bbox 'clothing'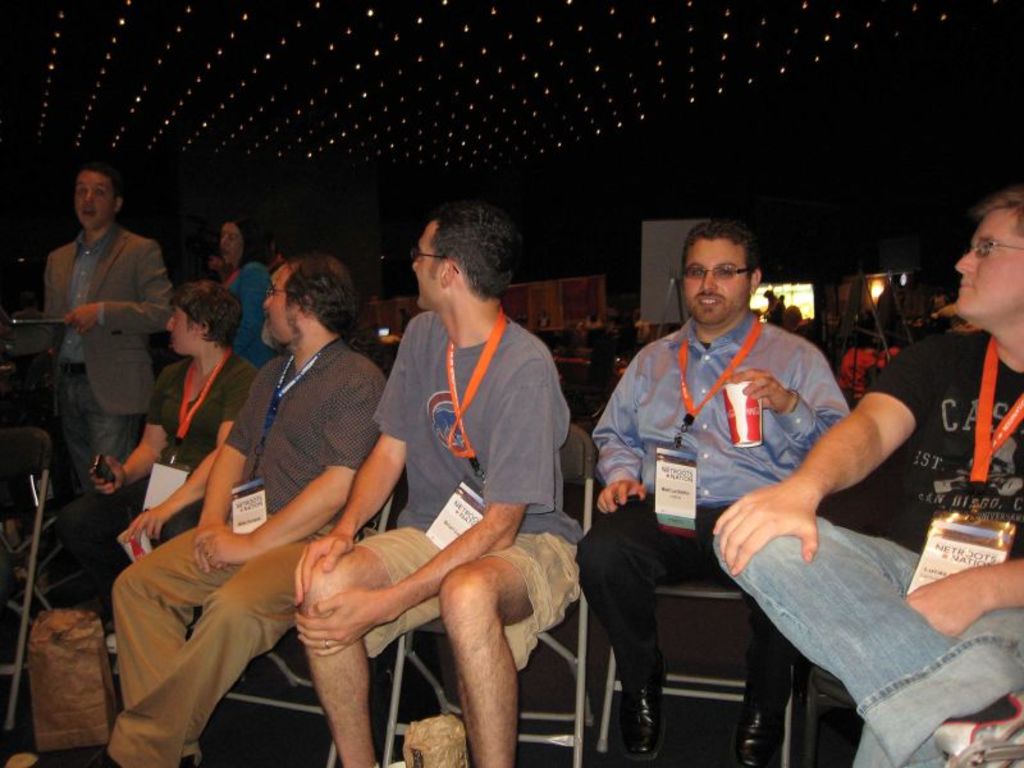
(73,353,257,572)
